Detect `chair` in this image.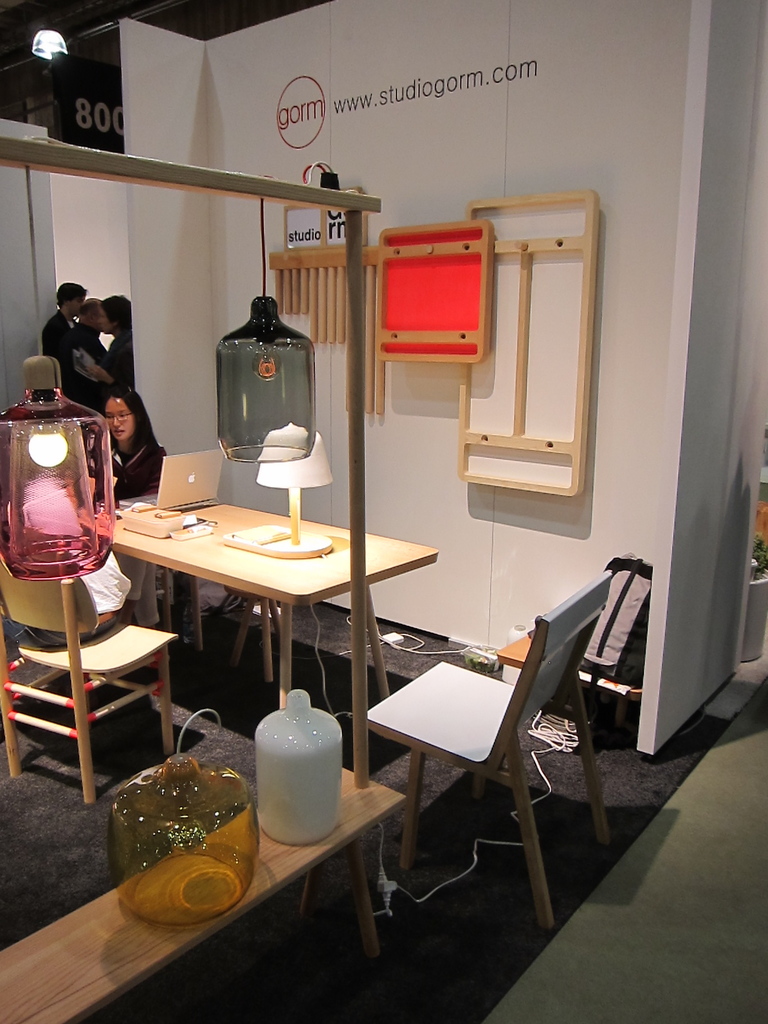
Detection: [362,567,616,931].
